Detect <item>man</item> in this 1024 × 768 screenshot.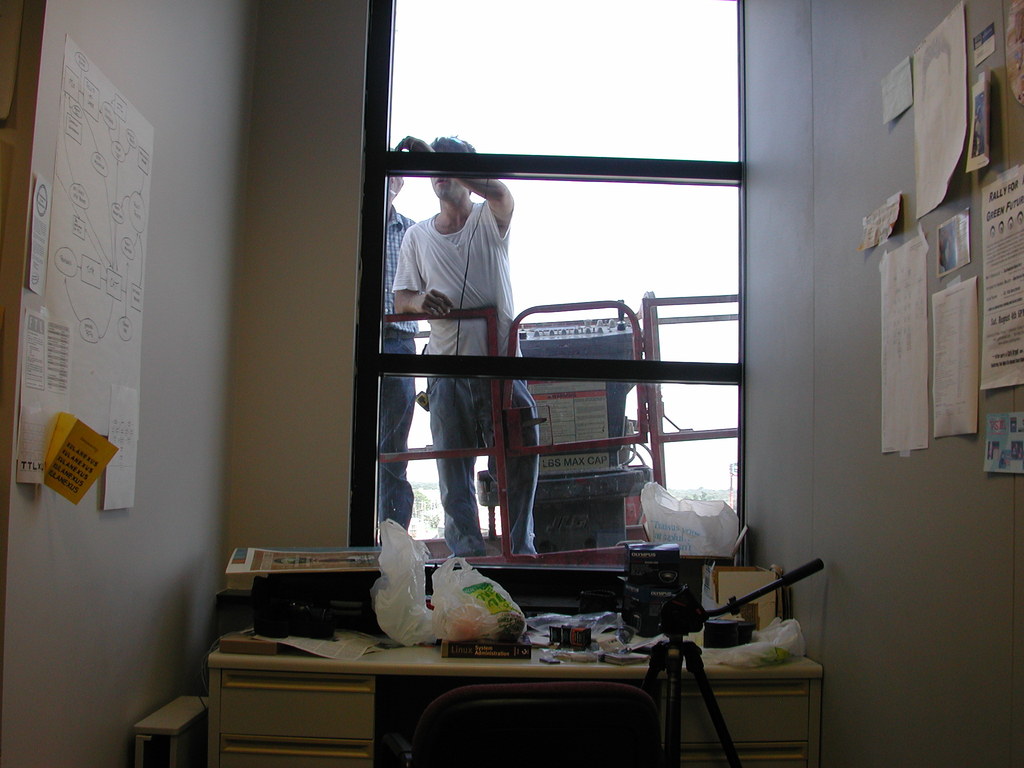
Detection: pyautogui.locateOnScreen(915, 35, 961, 137).
